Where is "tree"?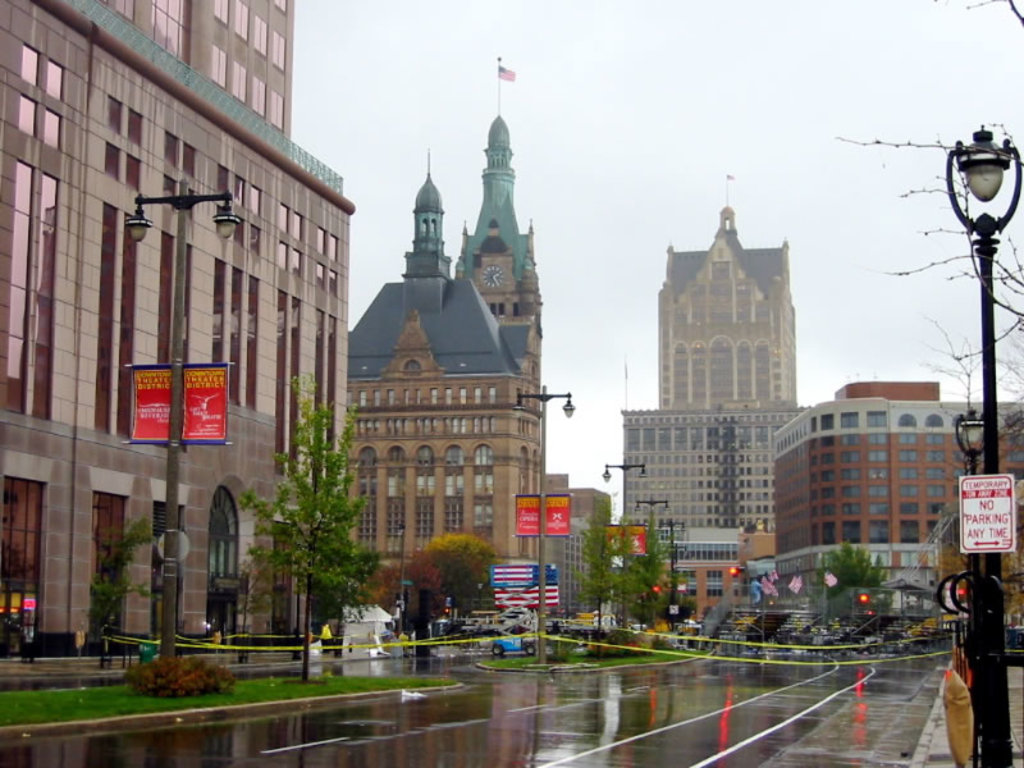
[577,507,680,648].
